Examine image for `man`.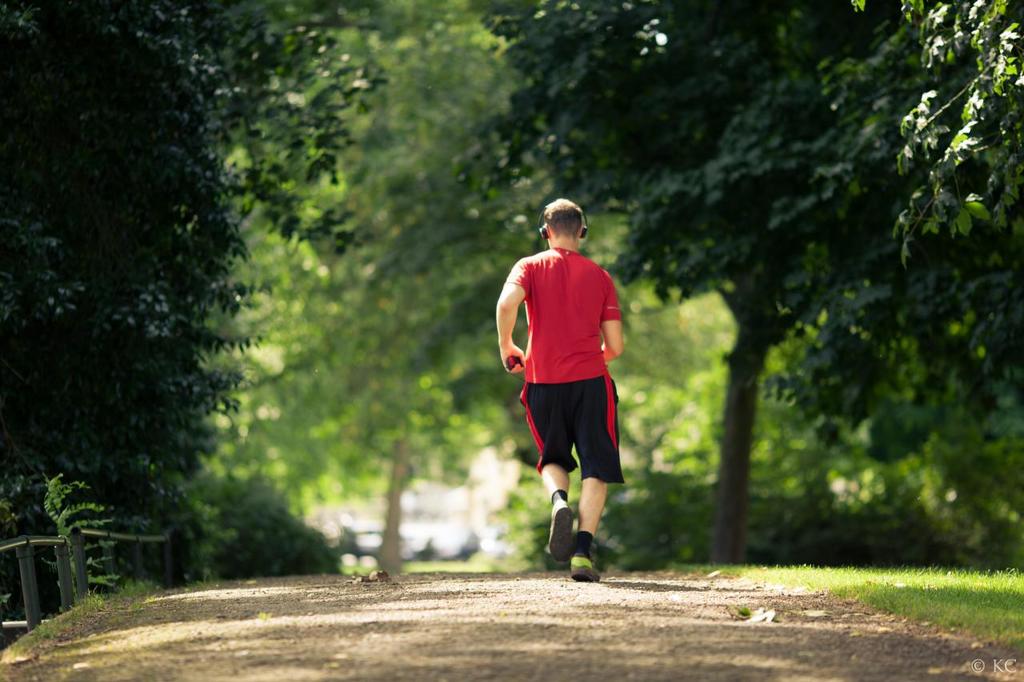
Examination result: x1=495, y1=197, x2=624, y2=579.
